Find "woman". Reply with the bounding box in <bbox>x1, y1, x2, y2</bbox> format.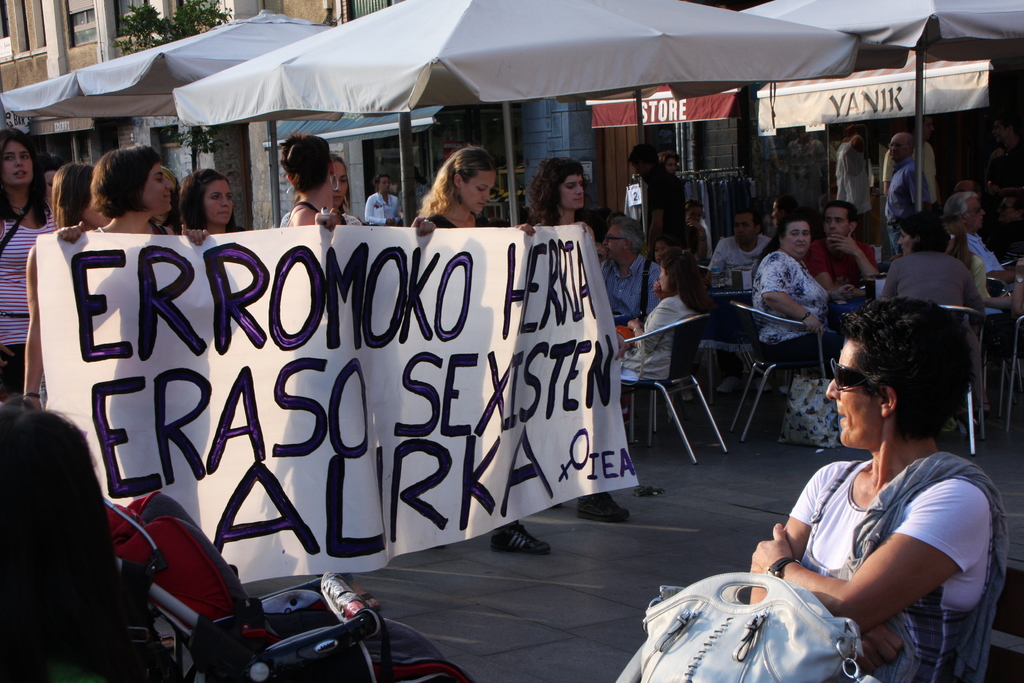
<bbox>180, 166, 250, 243</bbox>.
